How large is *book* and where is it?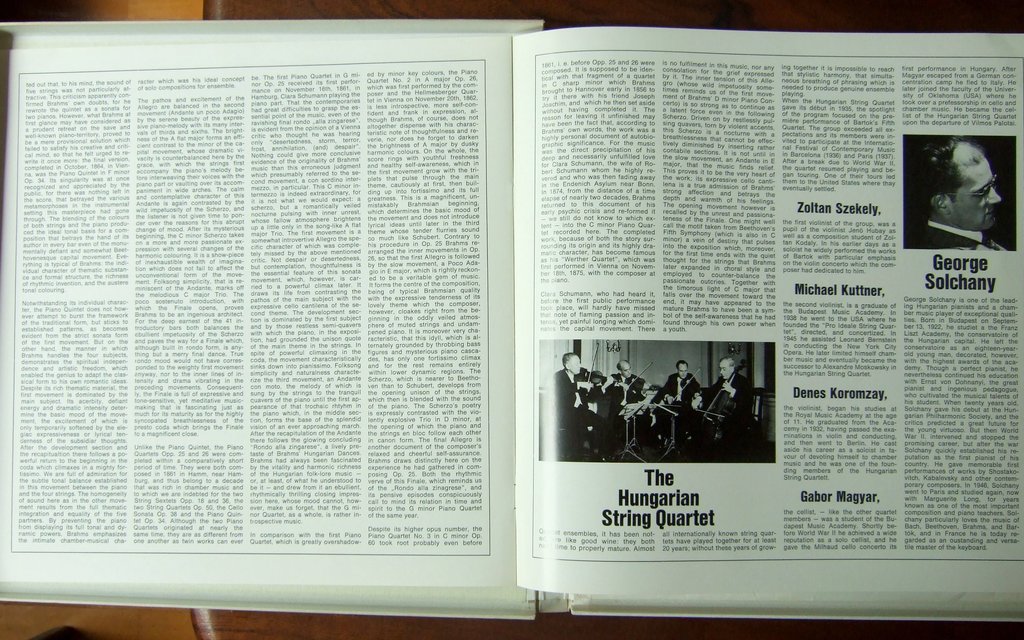
Bounding box: (x1=0, y1=23, x2=1023, y2=628).
